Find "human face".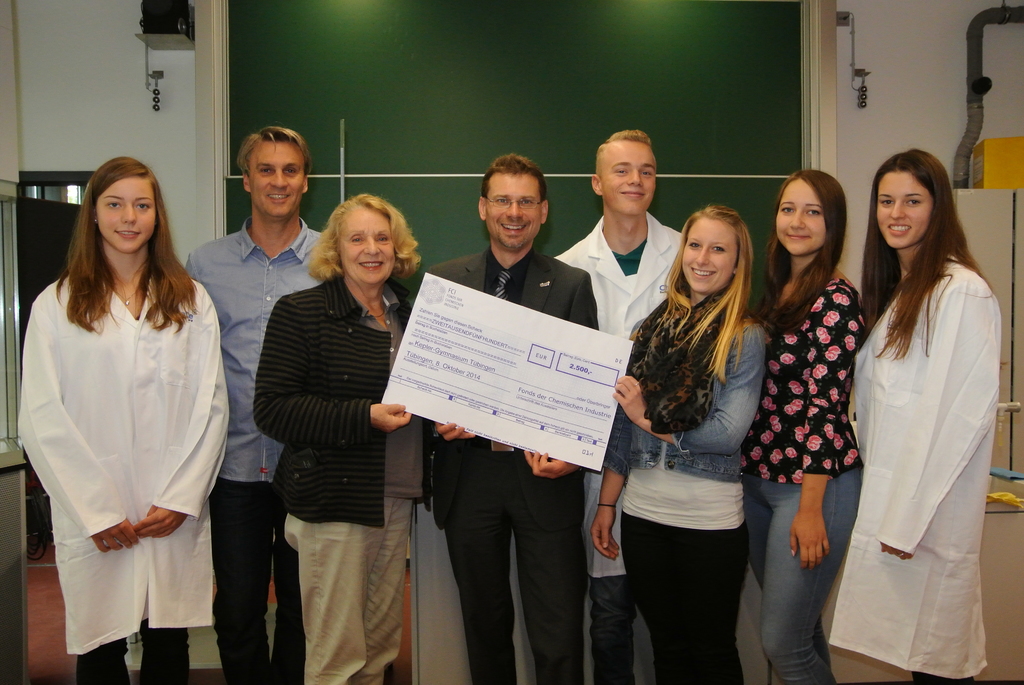
246, 141, 307, 222.
